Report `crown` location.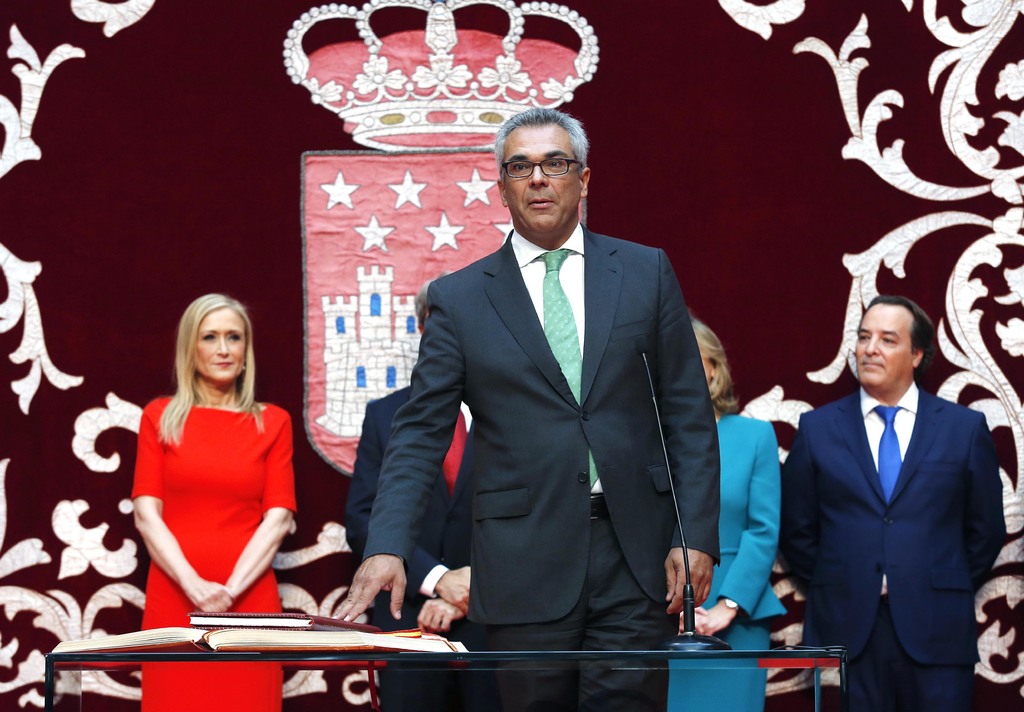
Report: [281,0,601,153].
